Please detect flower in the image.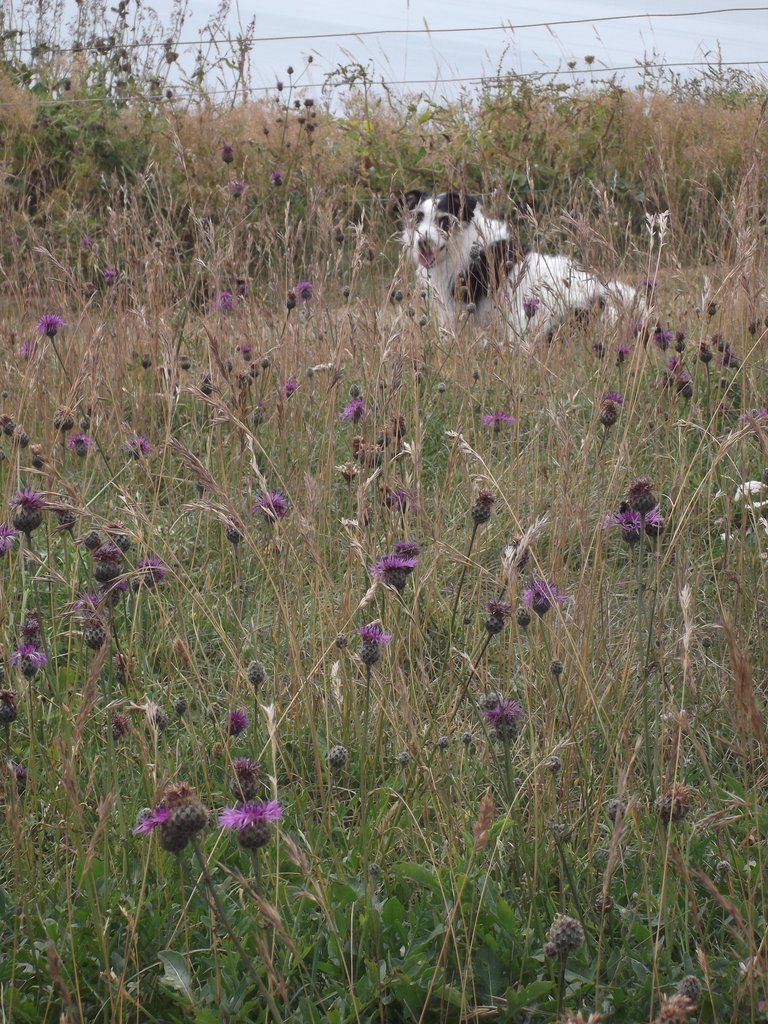
(left=520, top=297, right=538, bottom=323).
